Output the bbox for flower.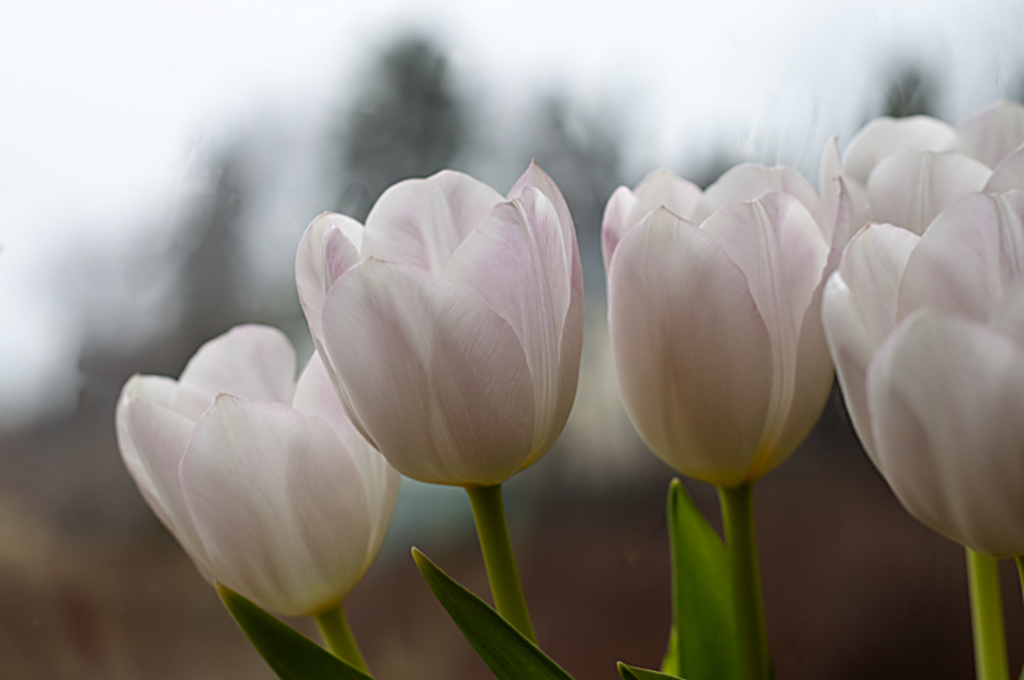
box=[274, 158, 625, 519].
